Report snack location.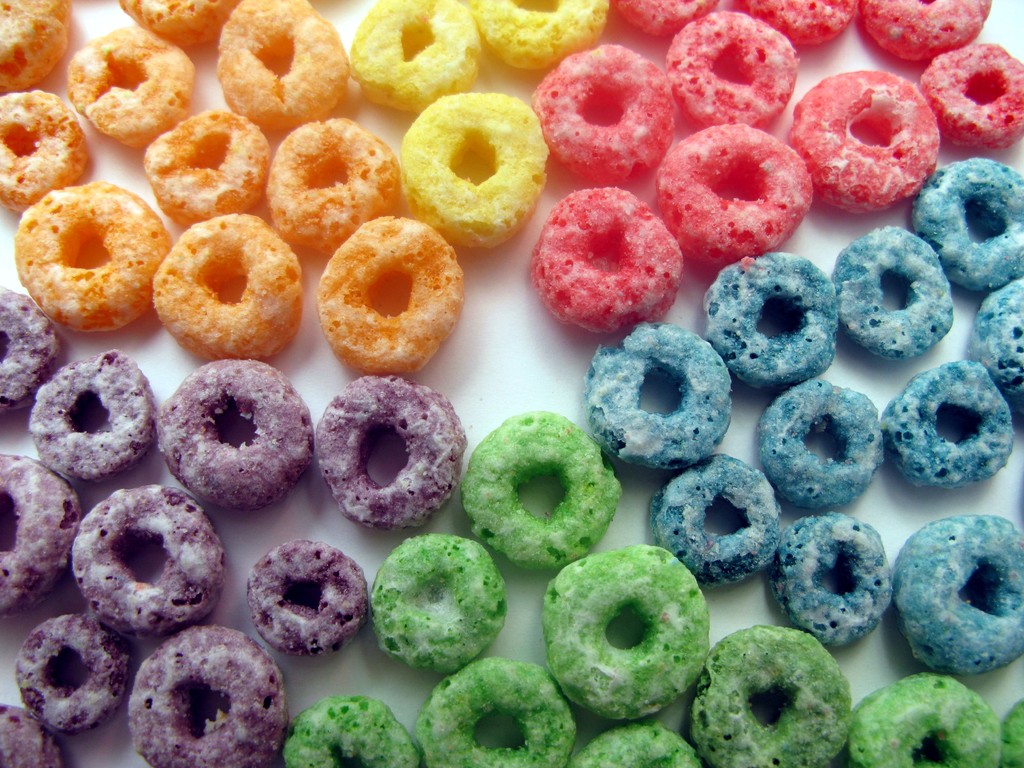
Report: (134, 212, 296, 360).
